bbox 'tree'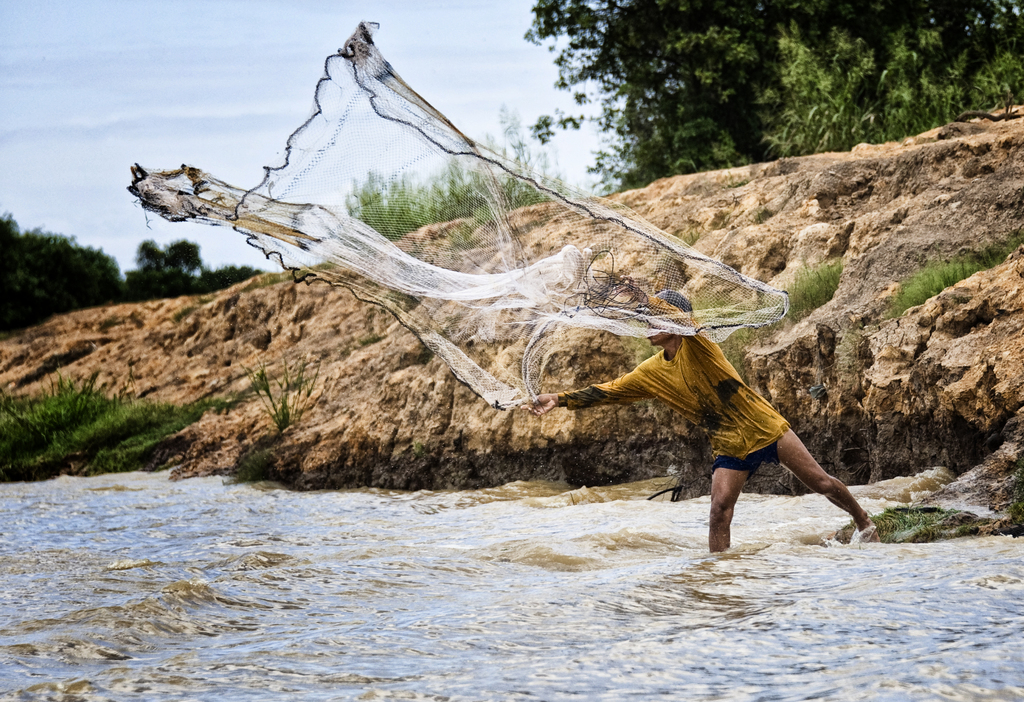
detection(525, 0, 1023, 195)
